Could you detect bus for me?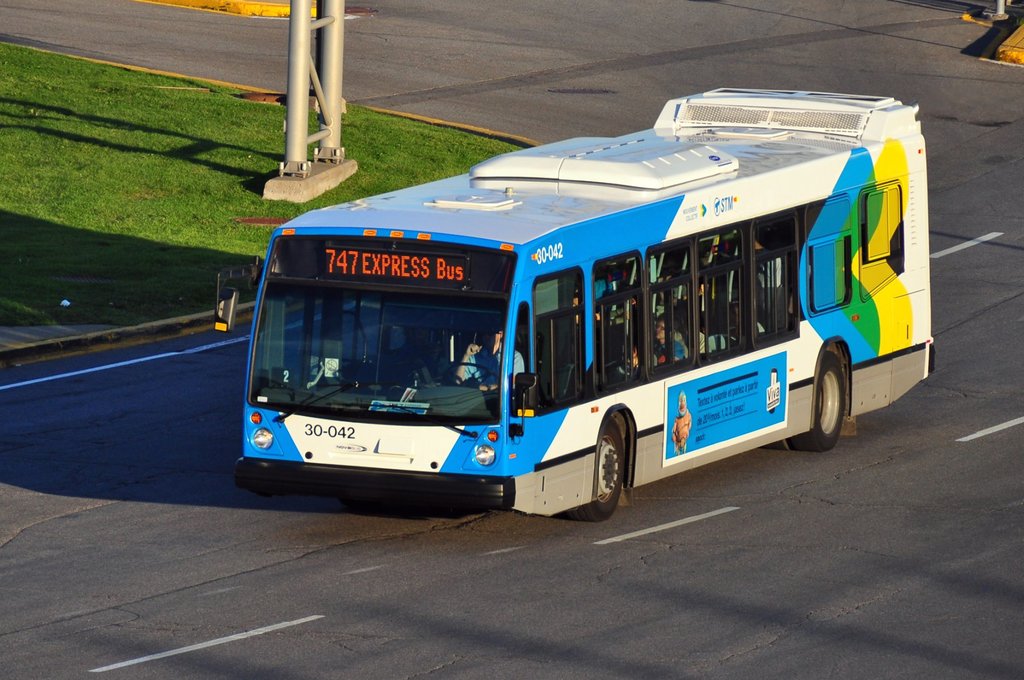
Detection result: <box>207,88,941,523</box>.
